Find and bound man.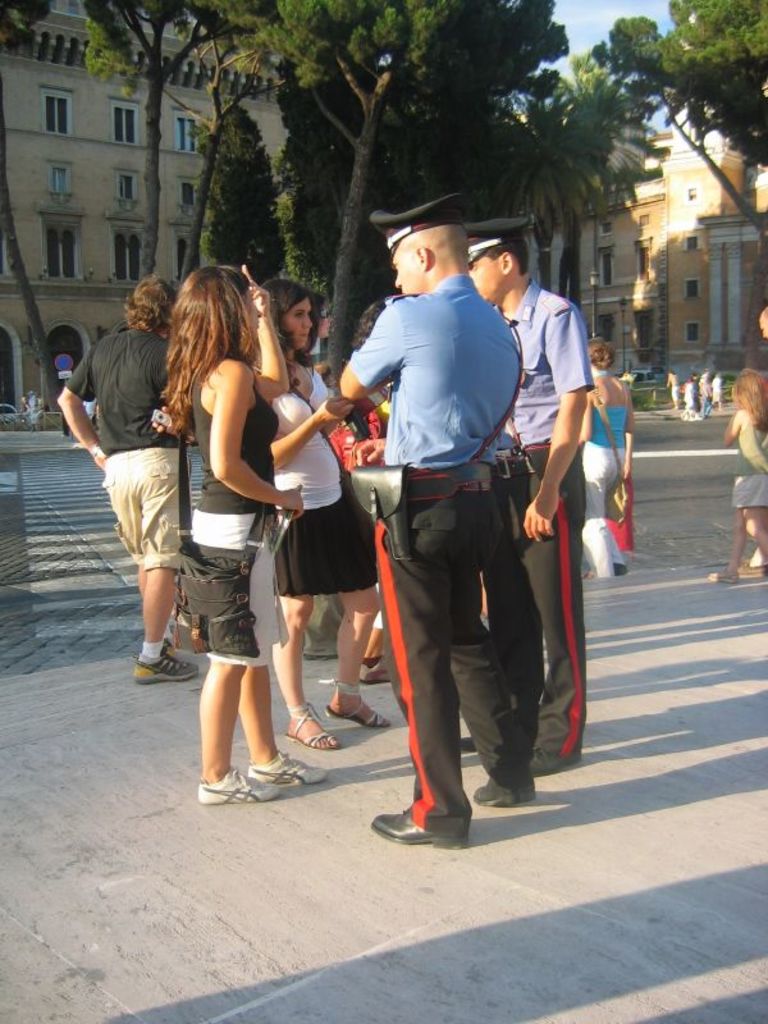
Bound: region(456, 211, 596, 776).
